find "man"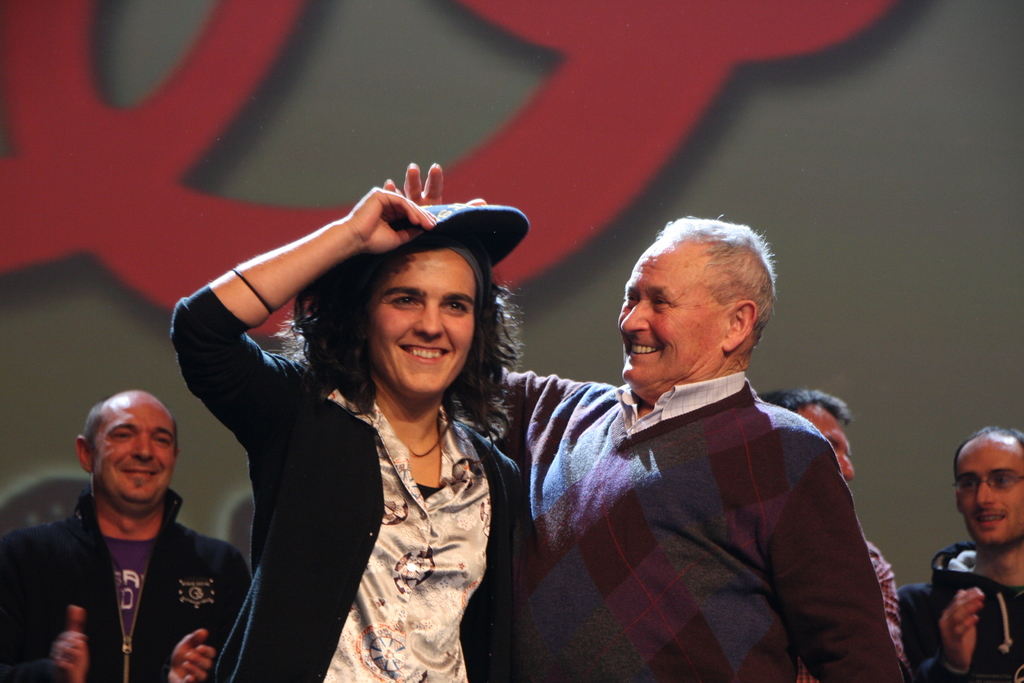
[left=377, top=178, right=906, bottom=682]
